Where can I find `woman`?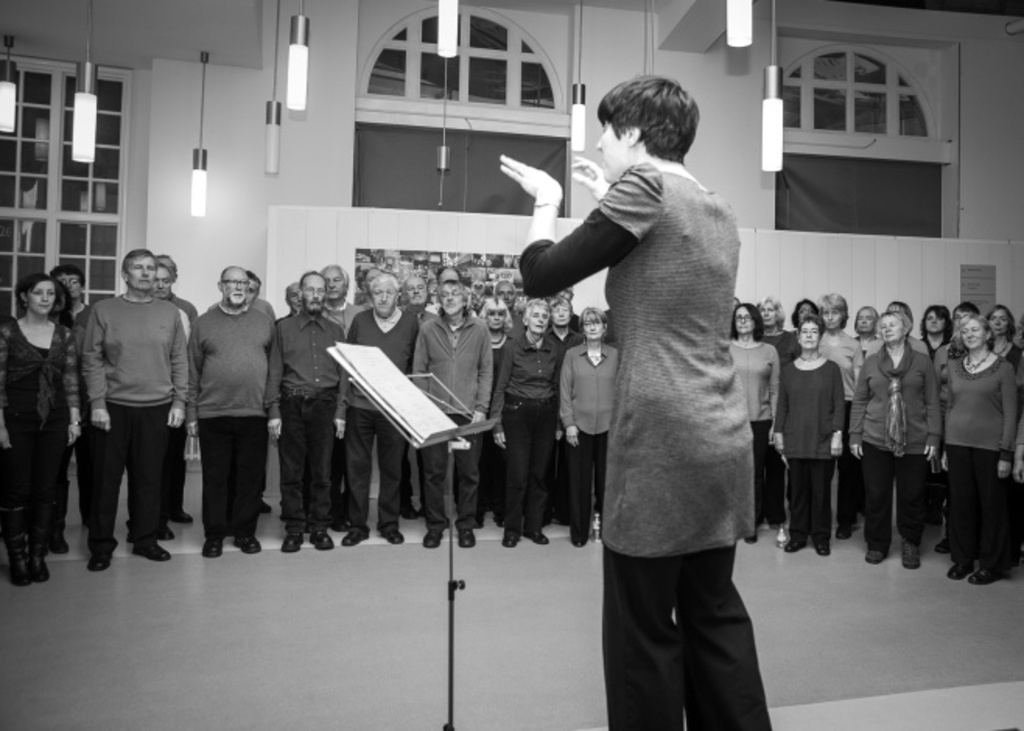
You can find it at {"left": 45, "top": 282, "right": 81, "bottom": 560}.
